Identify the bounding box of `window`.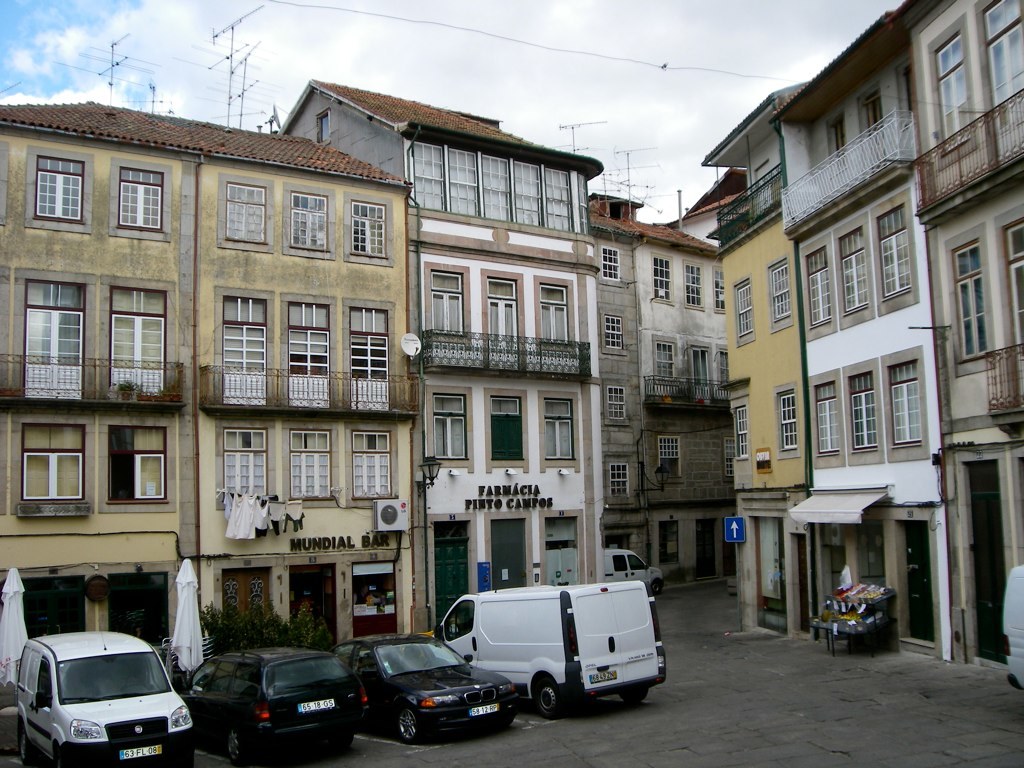
bbox=(13, 422, 83, 500).
